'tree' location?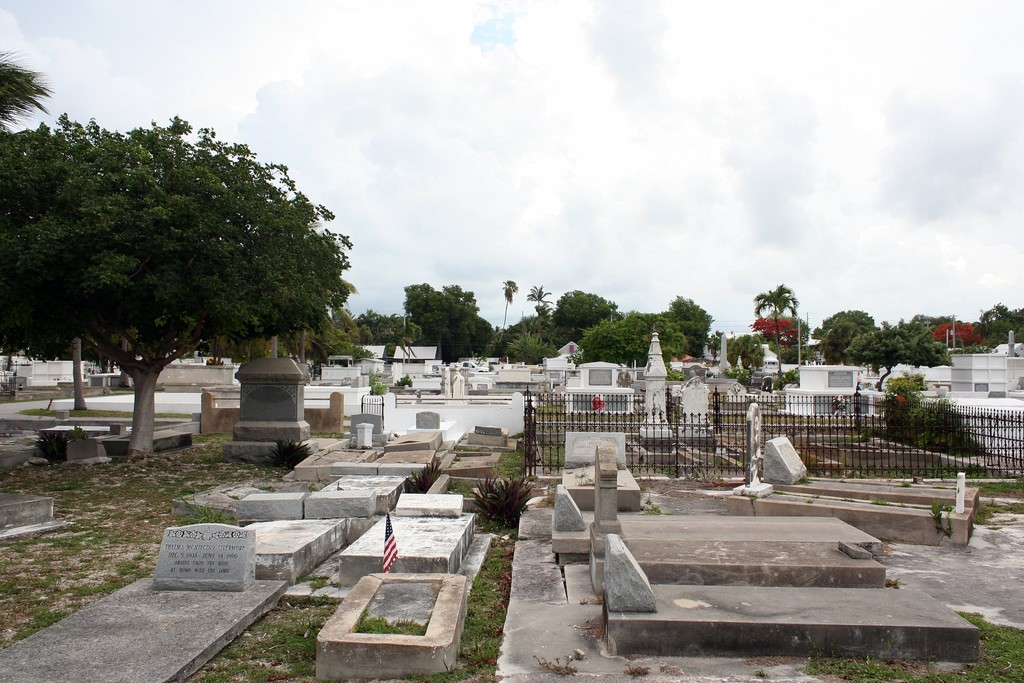
<bbox>527, 285, 551, 311</bbox>
